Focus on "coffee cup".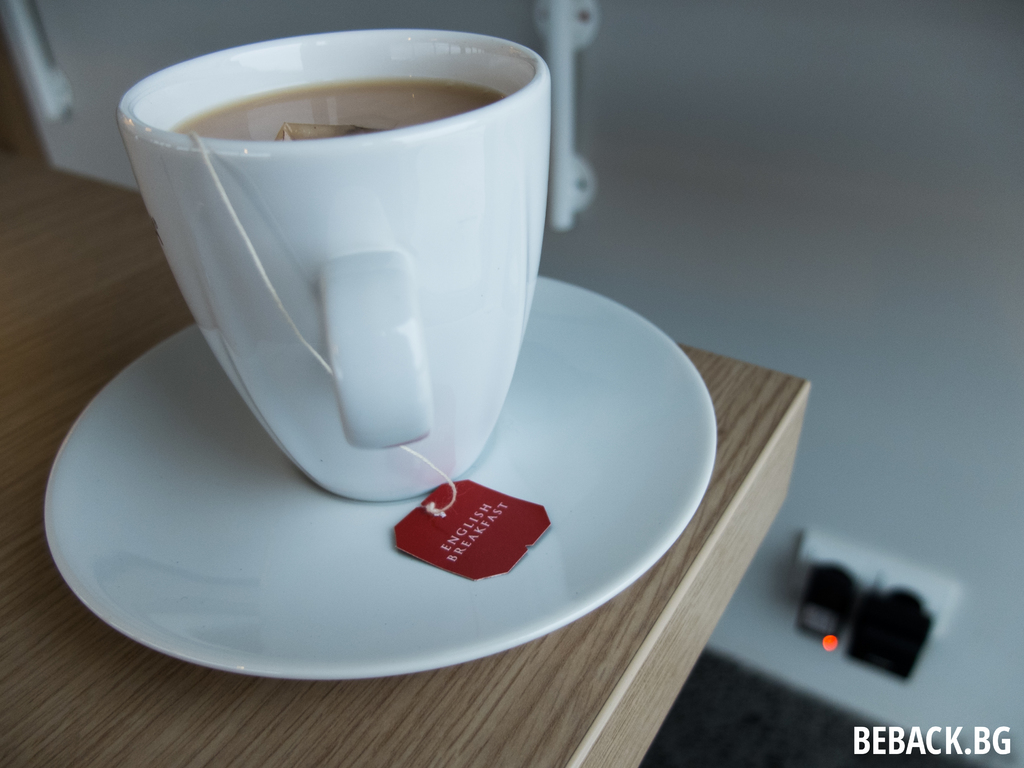
Focused at Rect(112, 26, 557, 507).
